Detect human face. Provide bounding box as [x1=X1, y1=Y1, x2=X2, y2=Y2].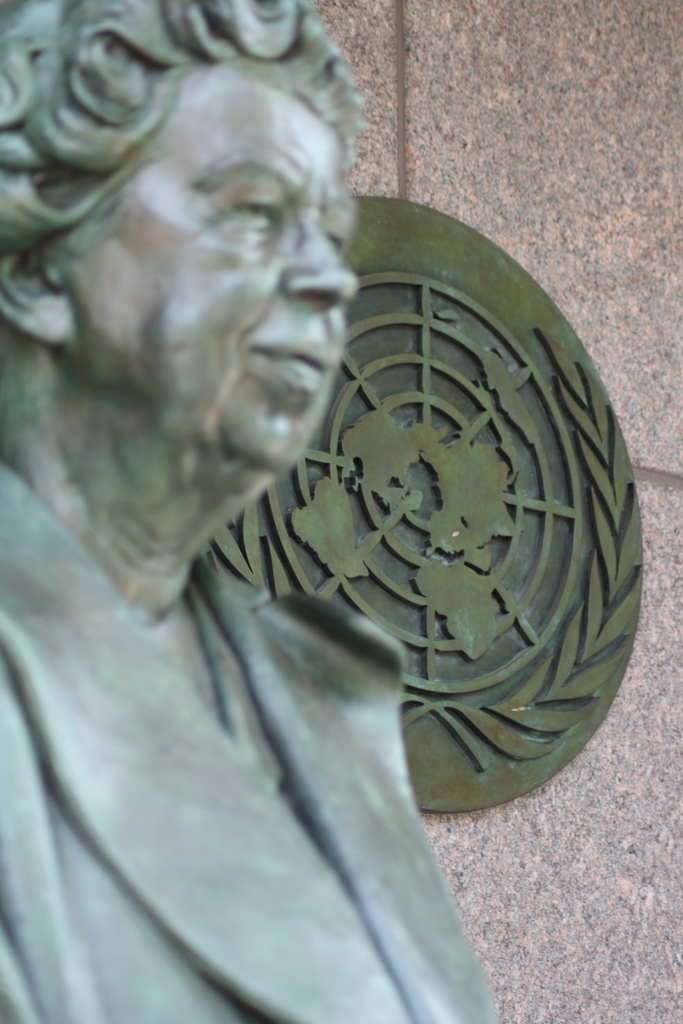
[x1=69, y1=75, x2=358, y2=474].
